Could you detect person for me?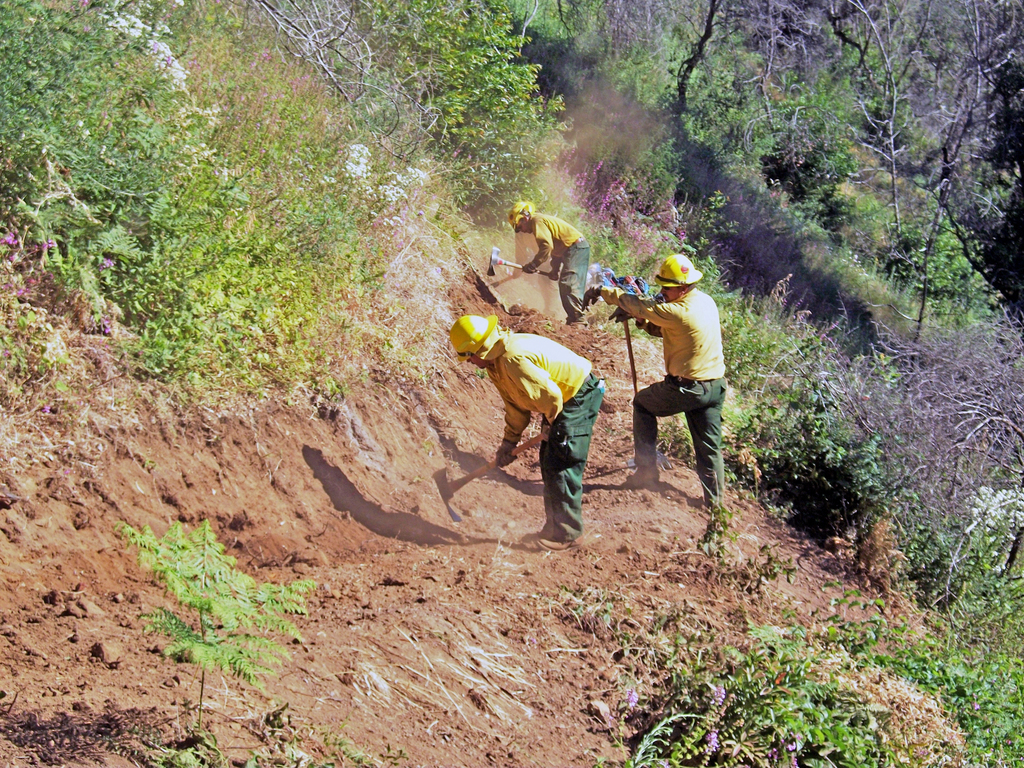
Detection result: <box>520,204,589,326</box>.
